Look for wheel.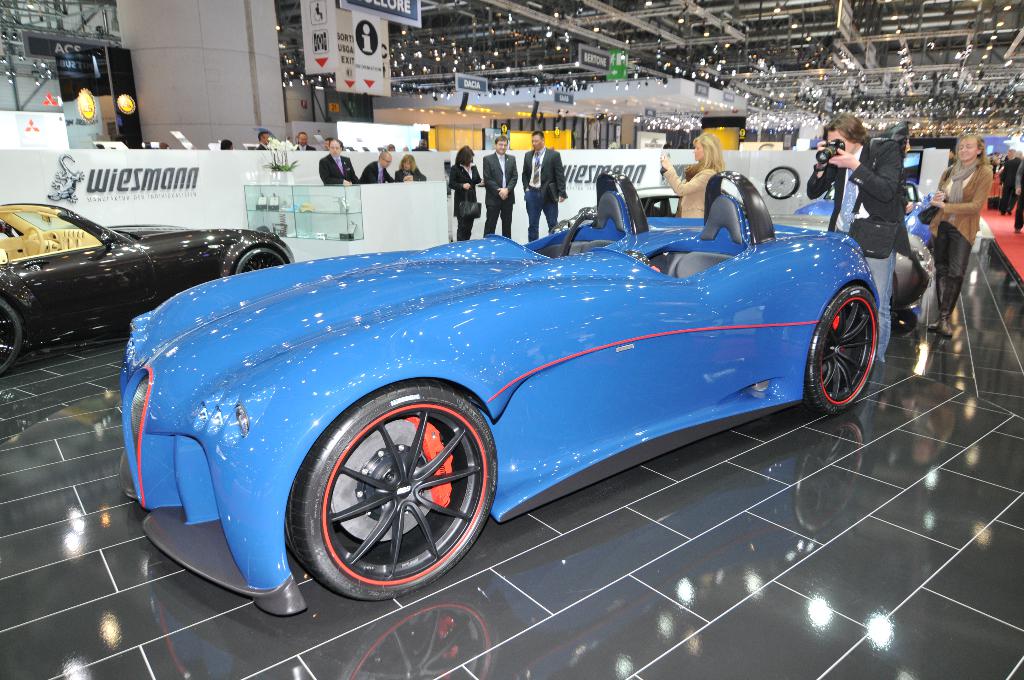
Found: select_region(299, 382, 502, 592).
